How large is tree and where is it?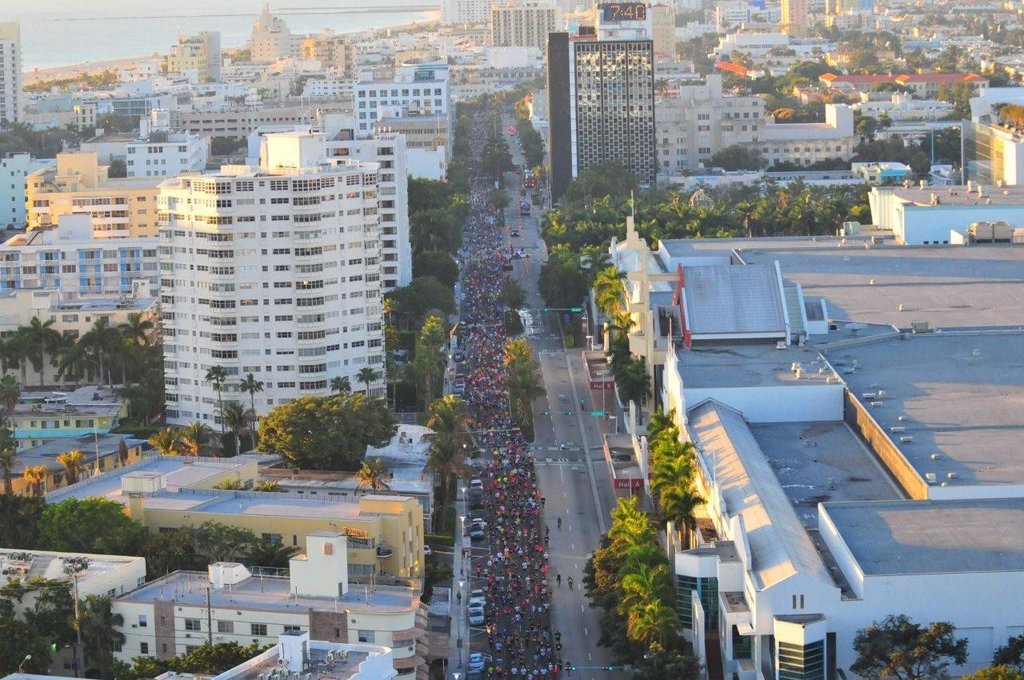
Bounding box: l=294, t=71, r=306, b=87.
